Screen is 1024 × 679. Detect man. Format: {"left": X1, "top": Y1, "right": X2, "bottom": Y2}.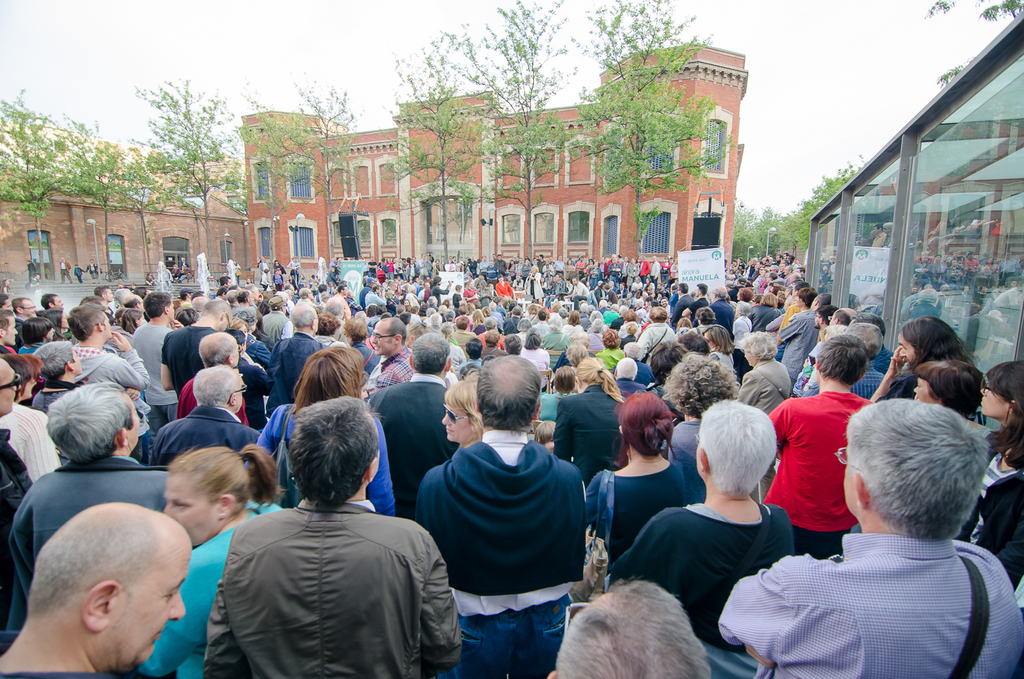
{"left": 42, "top": 294, "right": 63, "bottom": 312}.
